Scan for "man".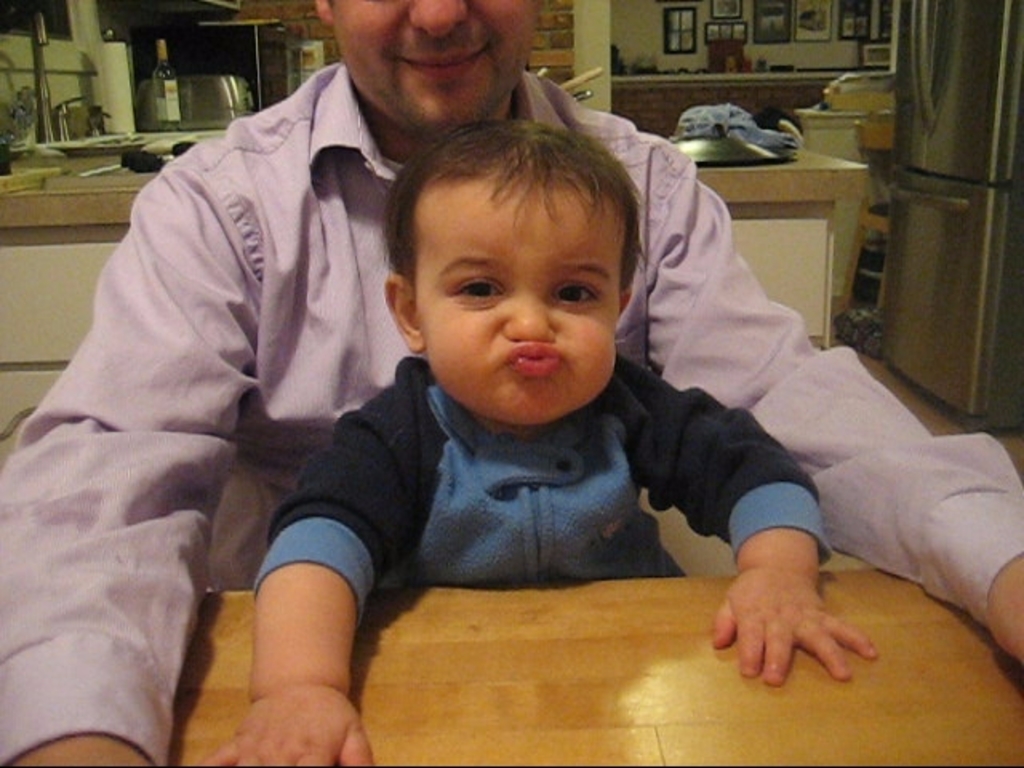
Scan result: pyautogui.locateOnScreen(0, 0, 1022, 763).
